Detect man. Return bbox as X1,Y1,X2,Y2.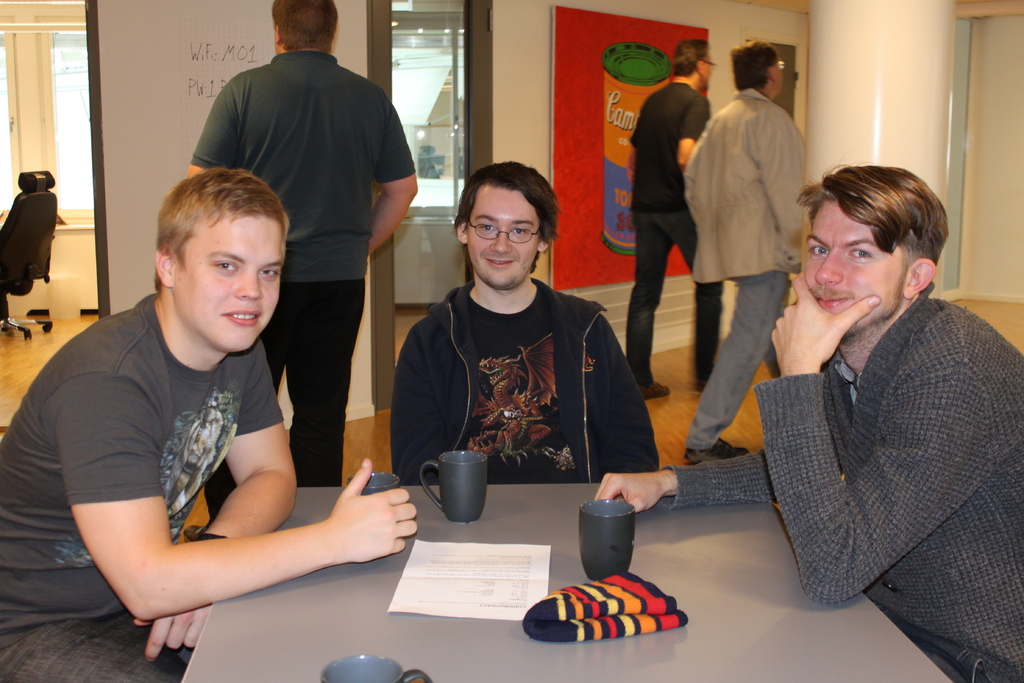
385,158,655,482.
